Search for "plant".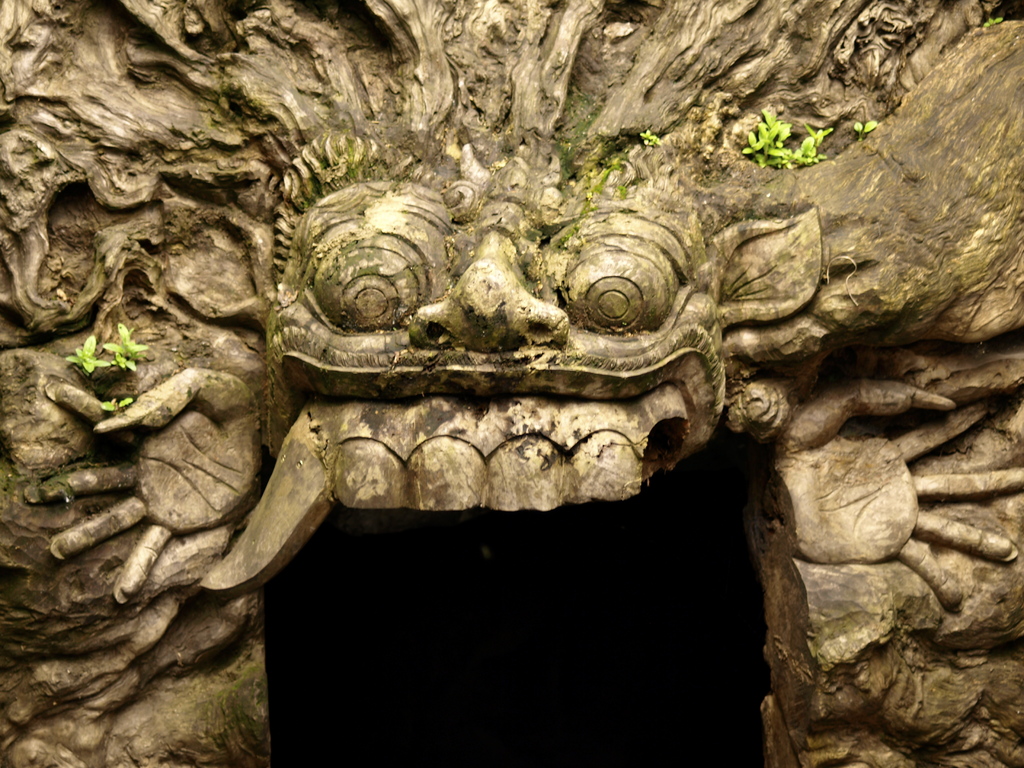
Found at x1=743, y1=113, x2=795, y2=170.
